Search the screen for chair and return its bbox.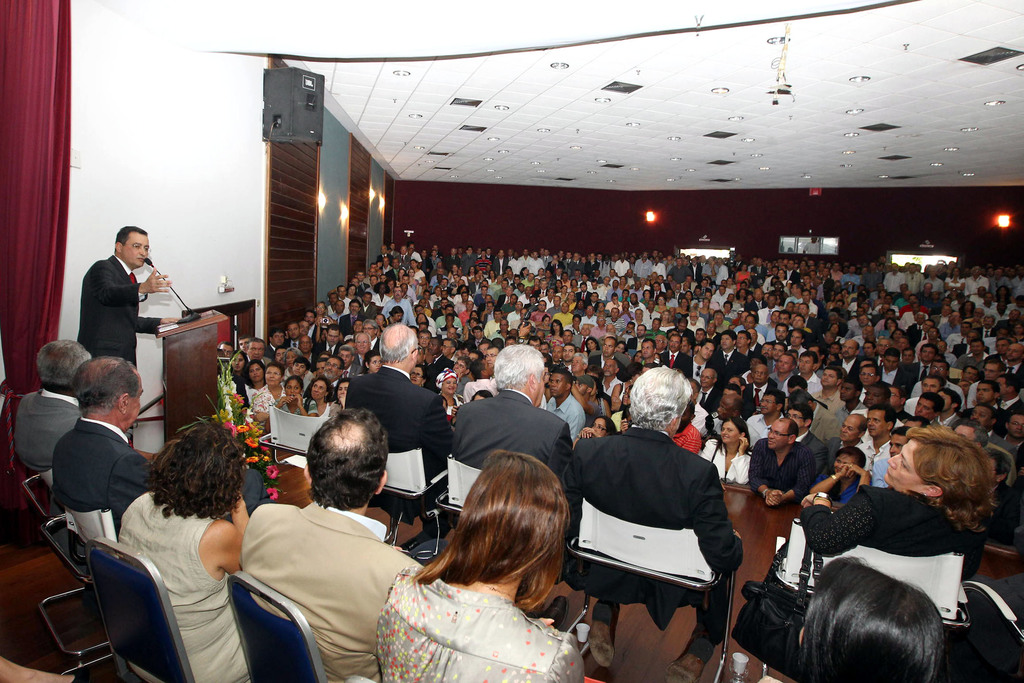
Found: box(751, 516, 976, 682).
